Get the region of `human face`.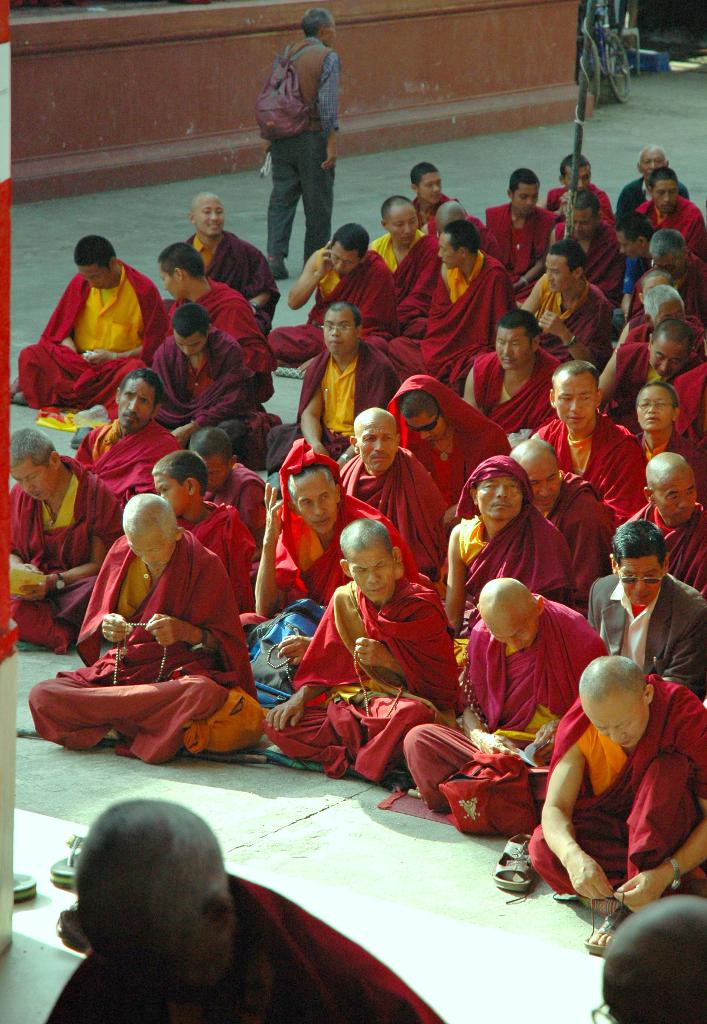
pyautogui.locateOnScreen(649, 332, 688, 379).
